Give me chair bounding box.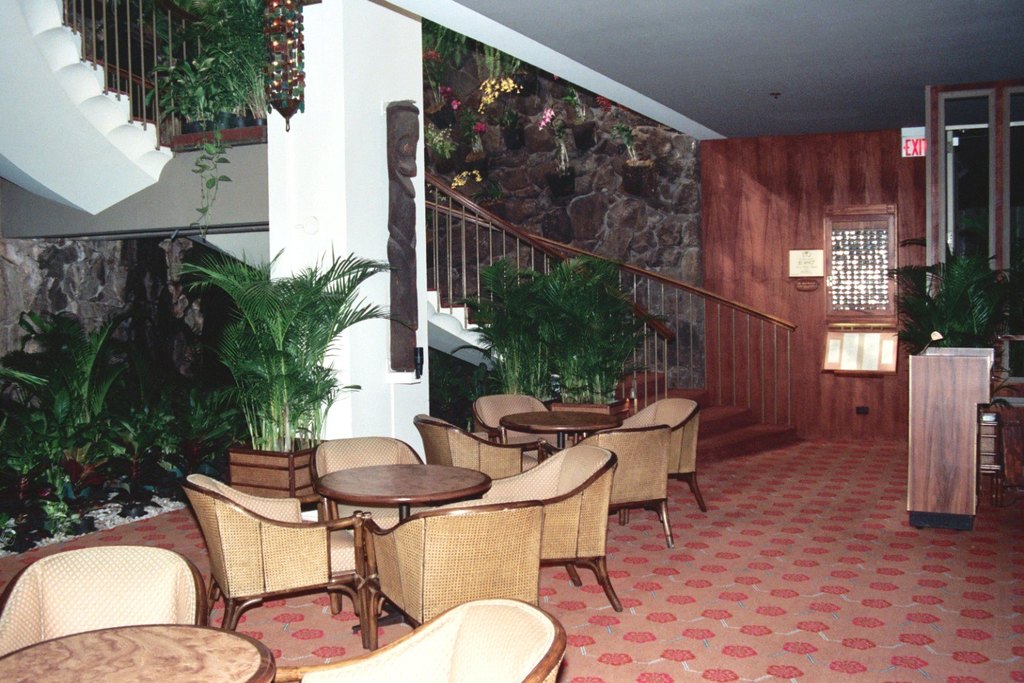
x1=577, y1=423, x2=673, y2=544.
